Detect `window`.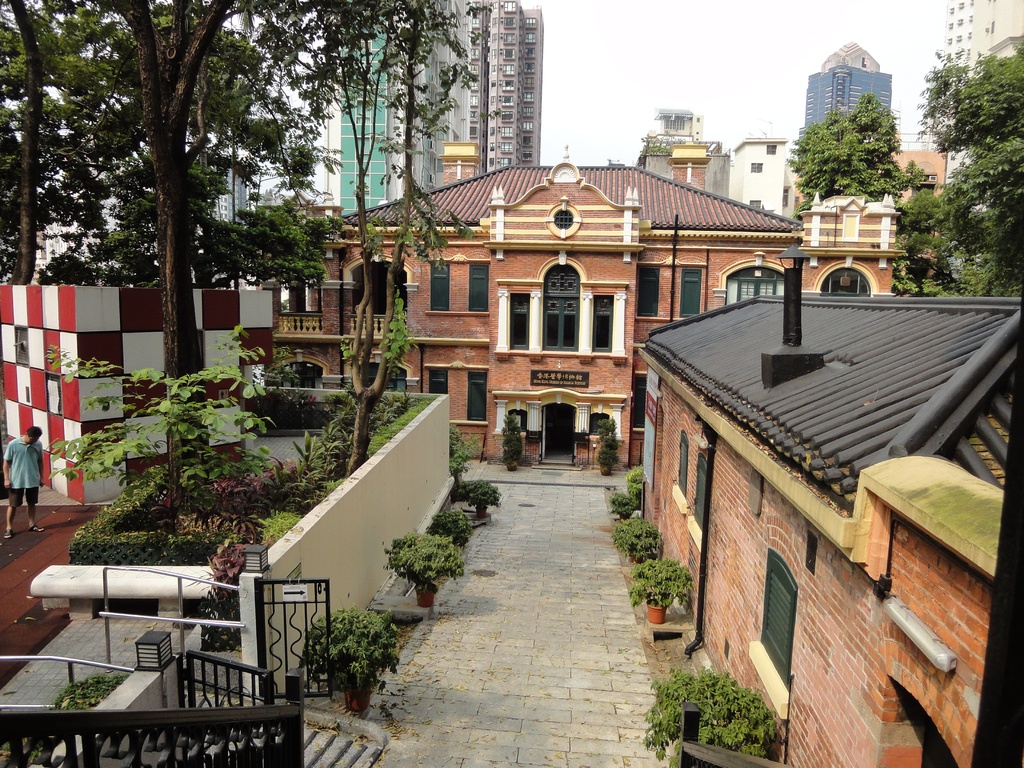
Detected at [491, 19, 495, 29].
